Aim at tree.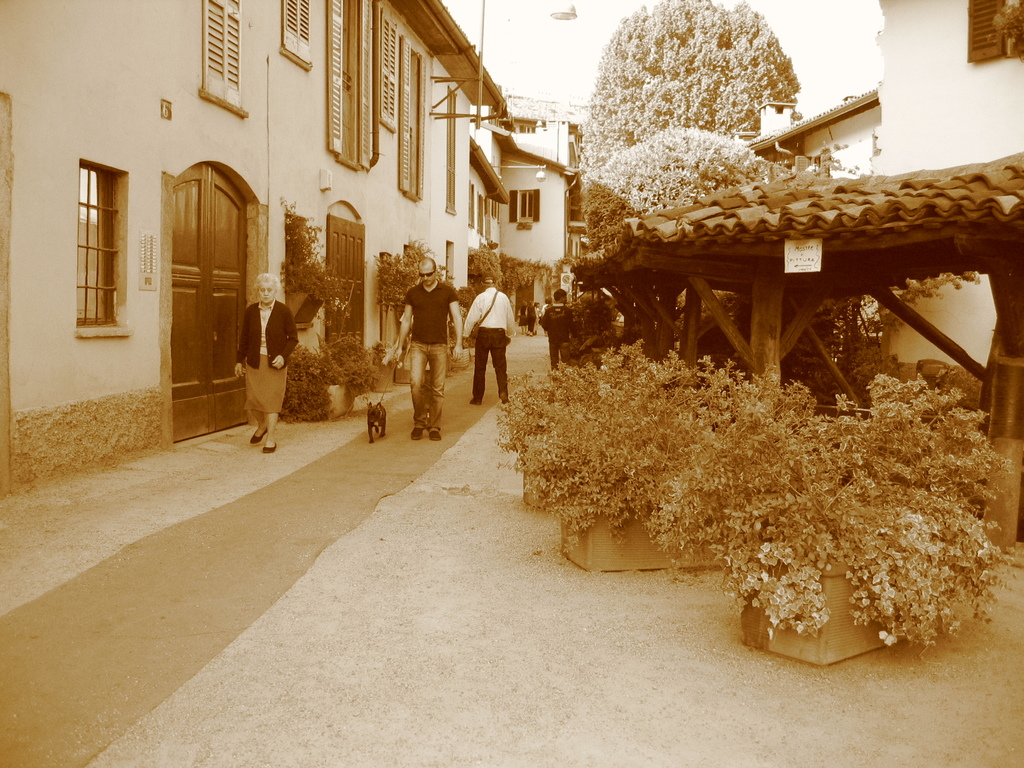
Aimed at 588:4:838:175.
